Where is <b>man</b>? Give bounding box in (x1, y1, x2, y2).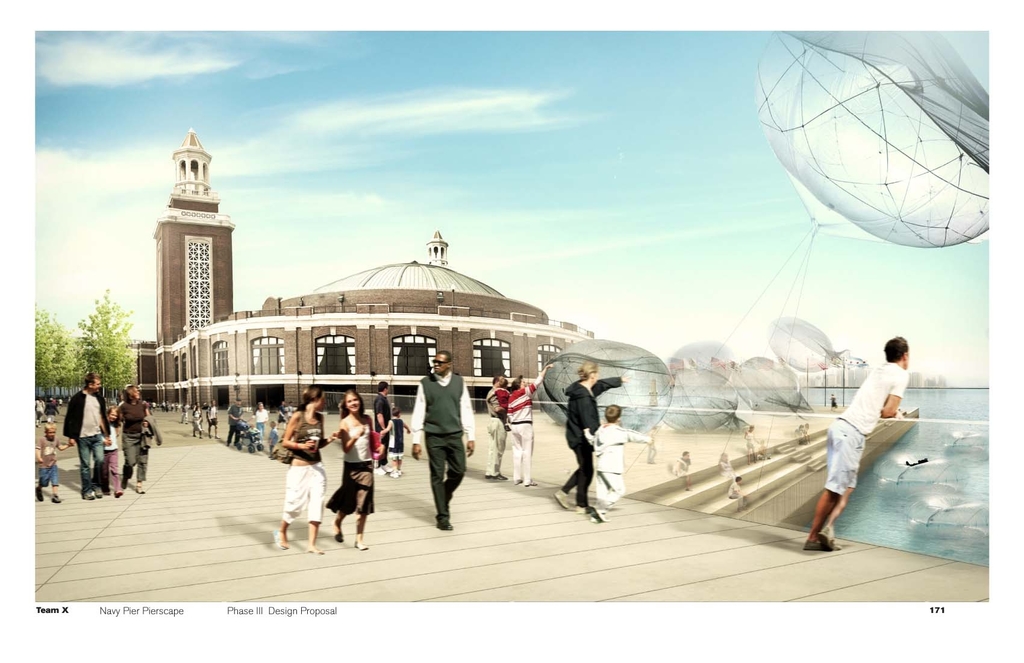
(374, 381, 392, 473).
